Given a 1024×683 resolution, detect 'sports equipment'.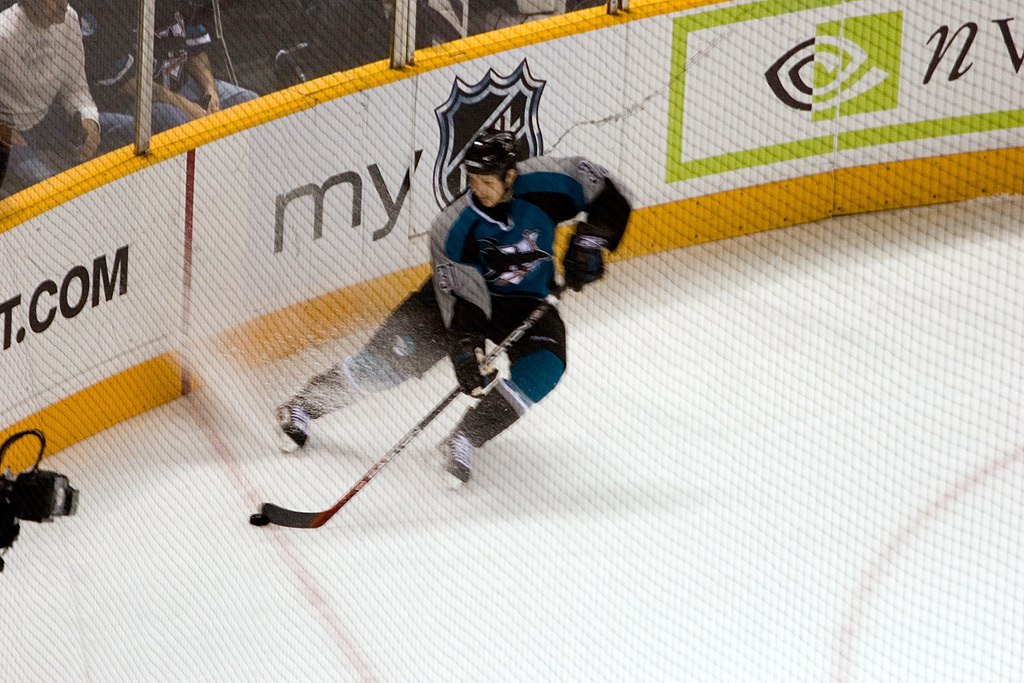
box(455, 348, 495, 399).
